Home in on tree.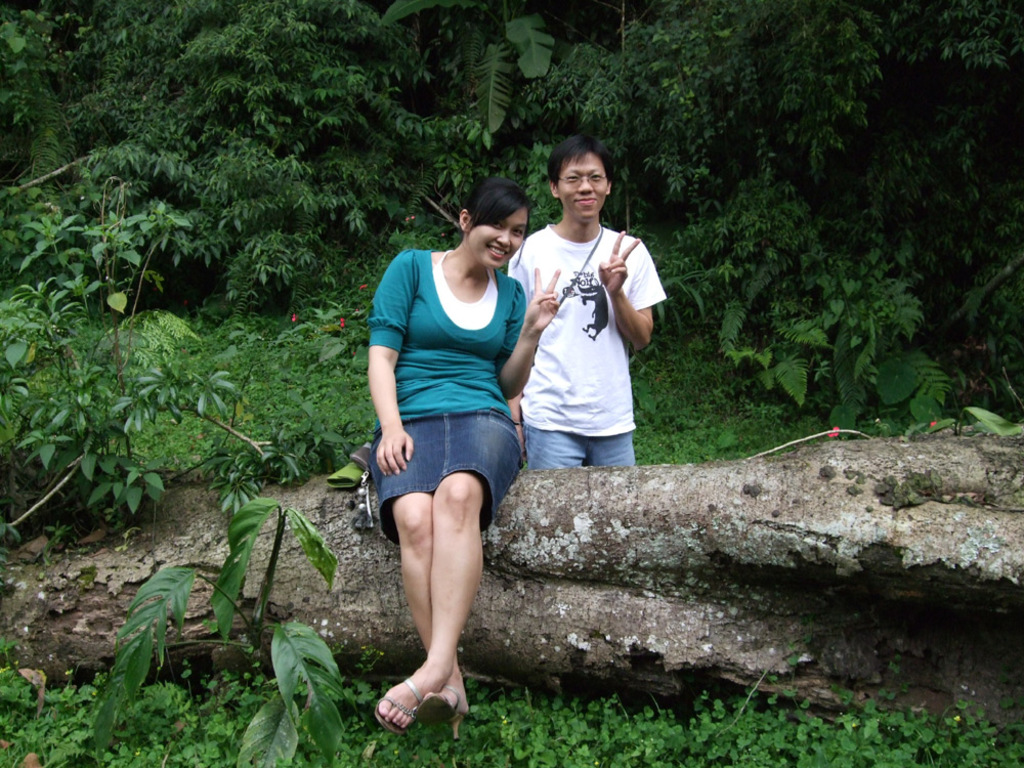
Homed in at (x1=348, y1=0, x2=518, y2=253).
